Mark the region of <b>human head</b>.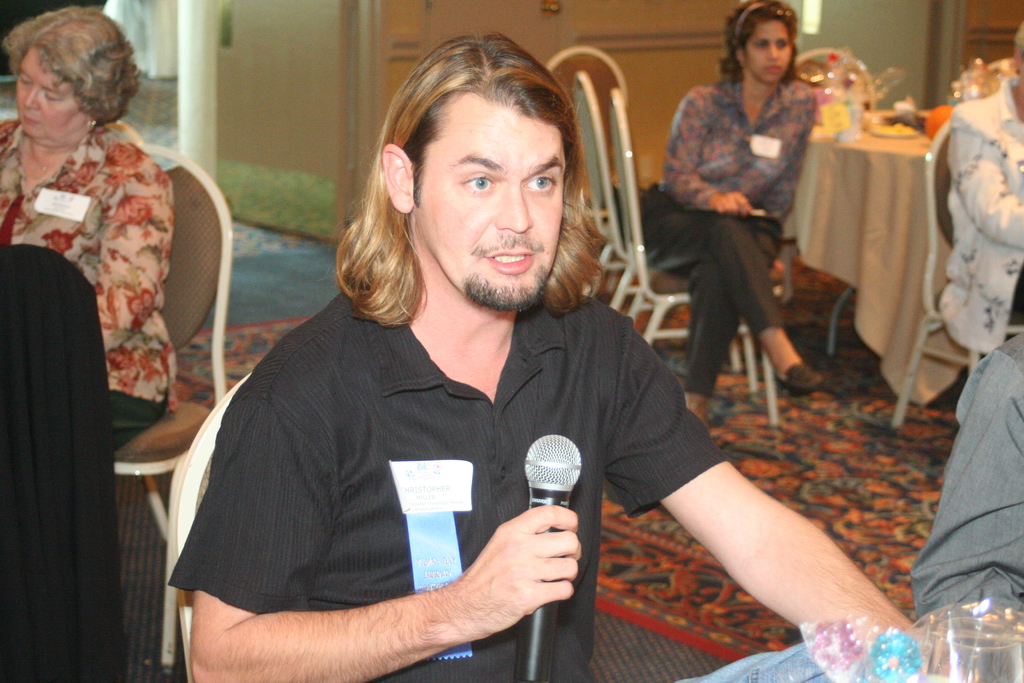
Region: box=[370, 42, 600, 305].
